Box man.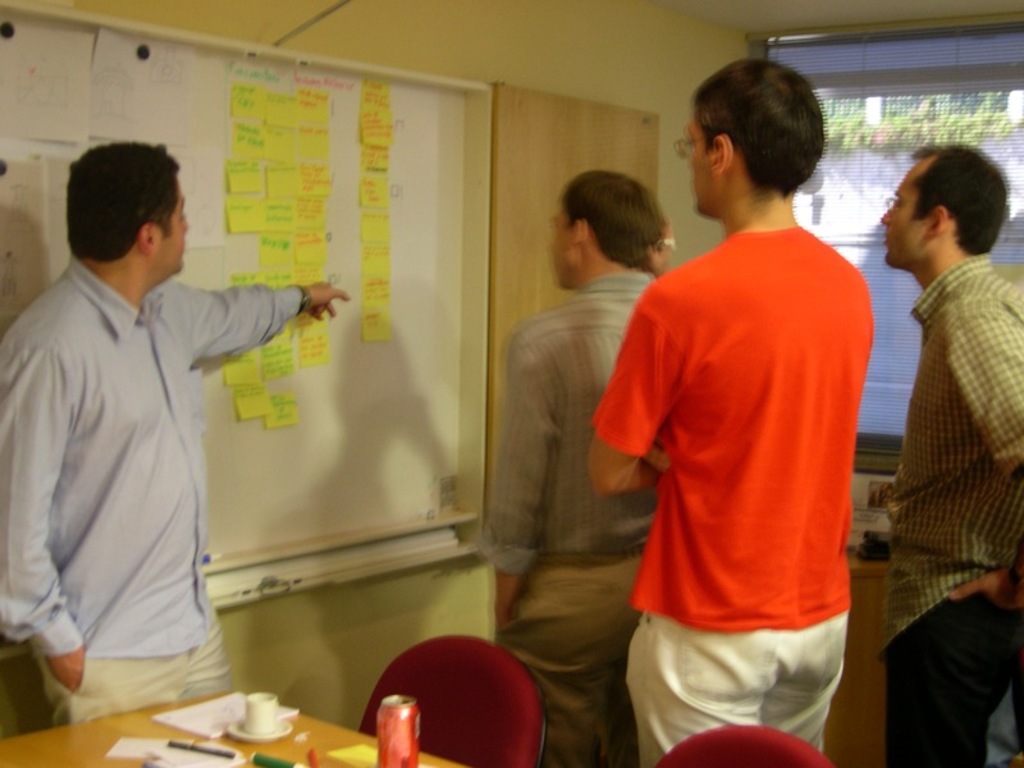
{"left": 873, "top": 140, "right": 1023, "bottom": 767}.
